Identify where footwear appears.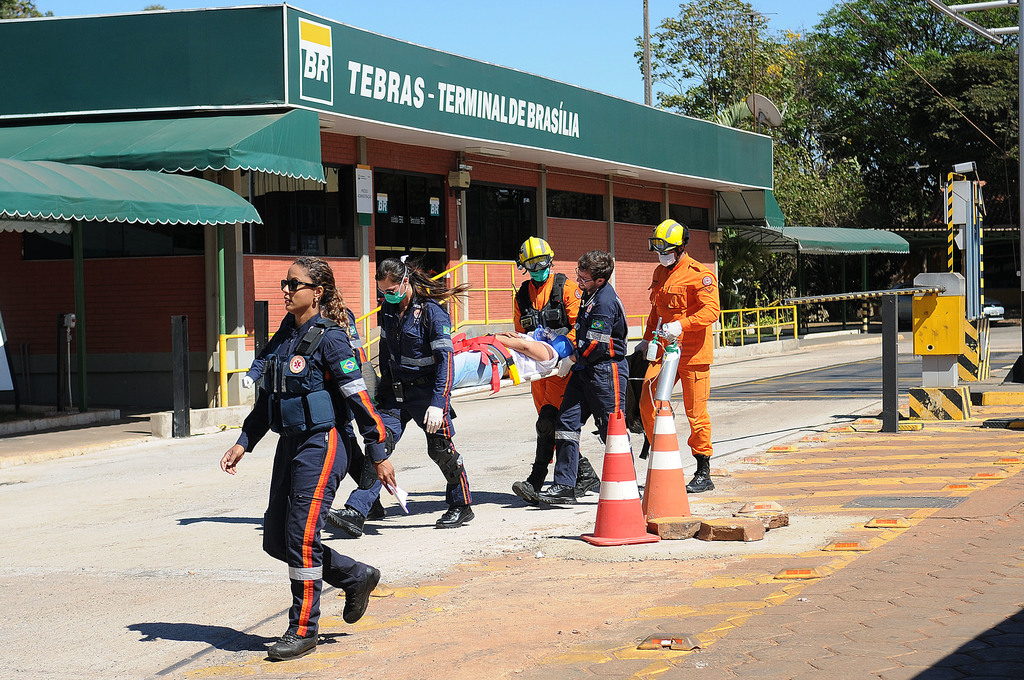
Appears at x1=538 y1=483 x2=576 y2=508.
